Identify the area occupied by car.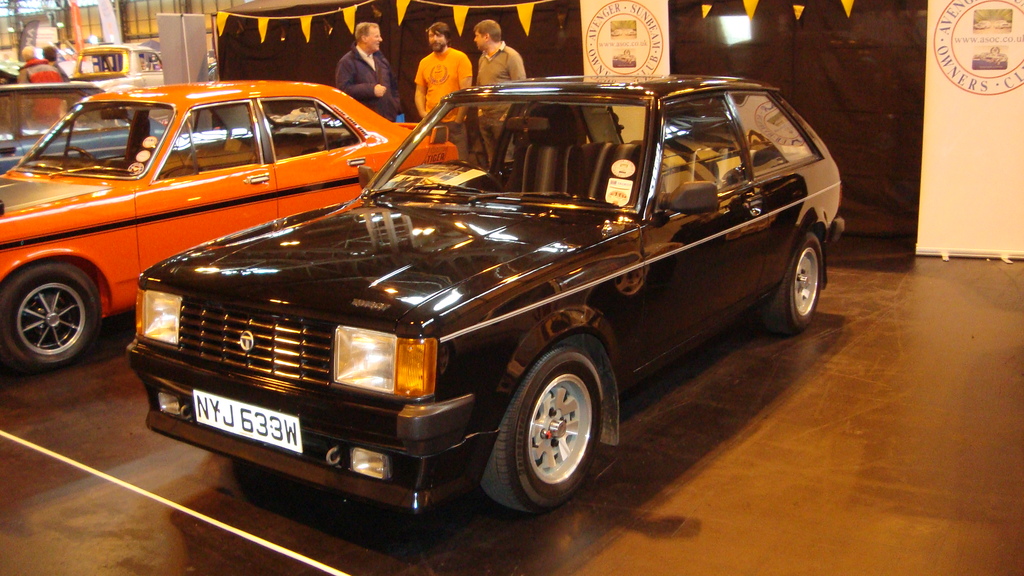
Area: [x1=122, y1=70, x2=844, y2=521].
